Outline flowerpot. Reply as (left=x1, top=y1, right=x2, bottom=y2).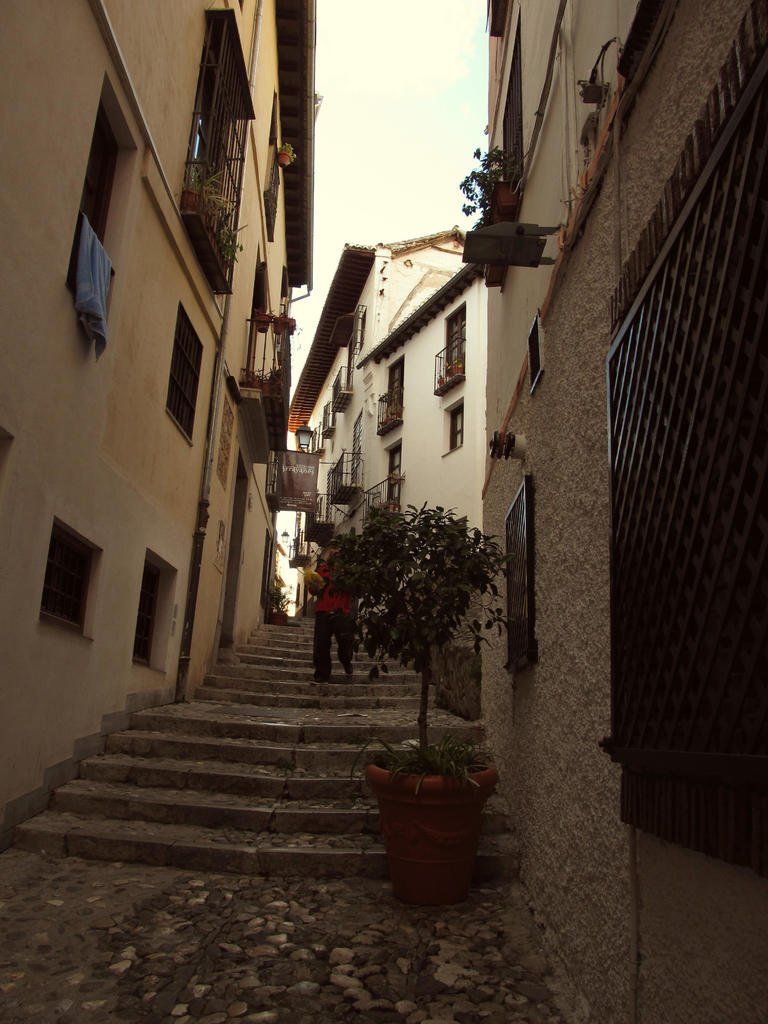
(left=177, top=189, right=205, bottom=211).
